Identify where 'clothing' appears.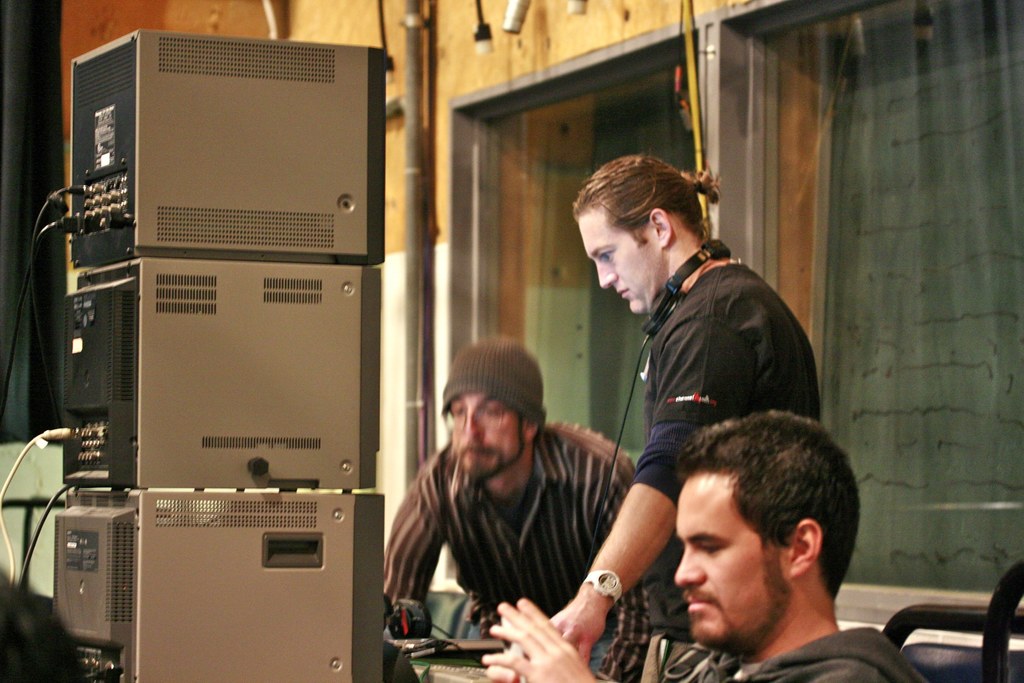
Appears at {"left": 625, "top": 261, "right": 828, "bottom": 646}.
